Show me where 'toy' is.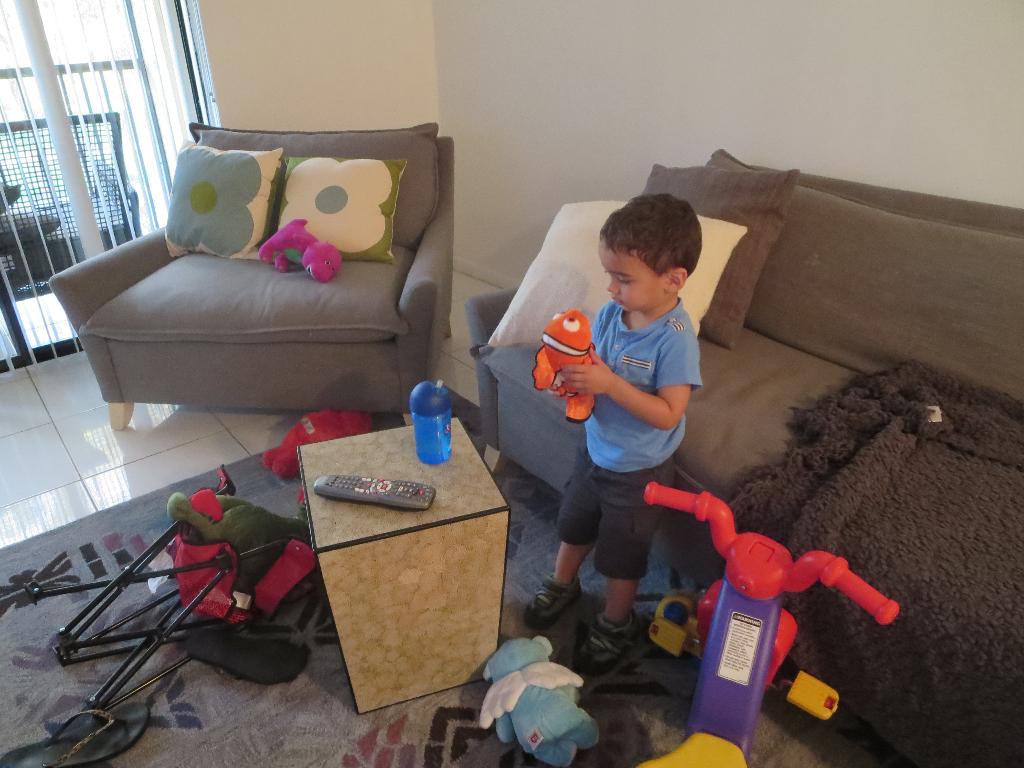
'toy' is at (x1=638, y1=483, x2=908, y2=767).
